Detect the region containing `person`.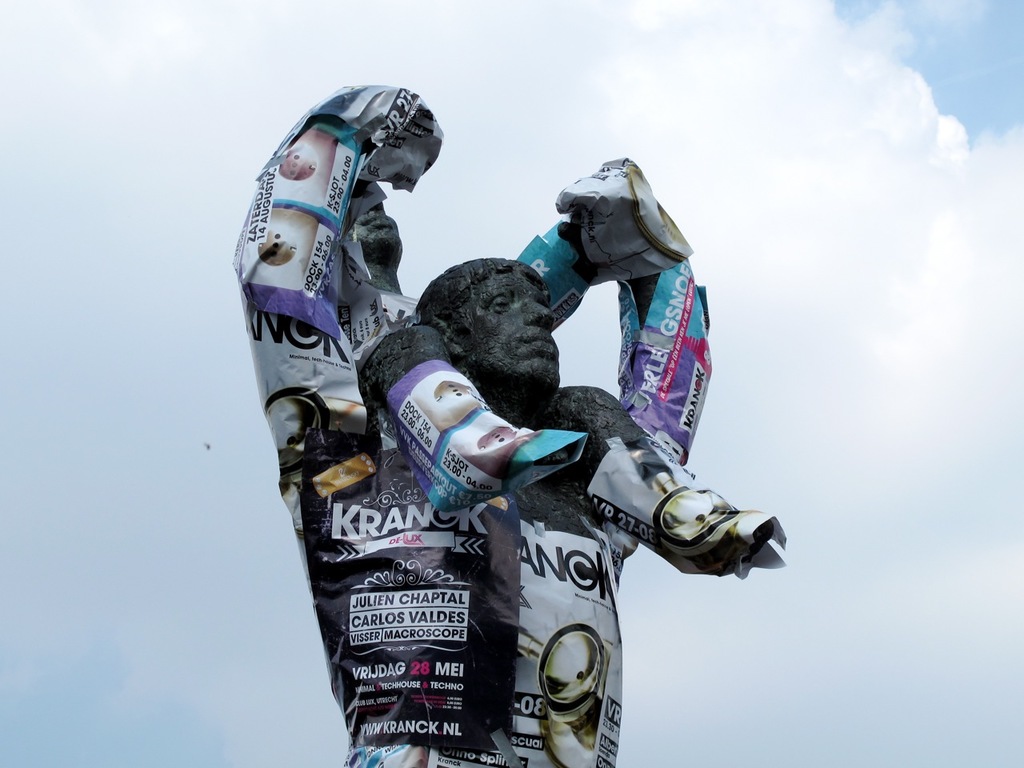
box=[231, 88, 704, 767].
